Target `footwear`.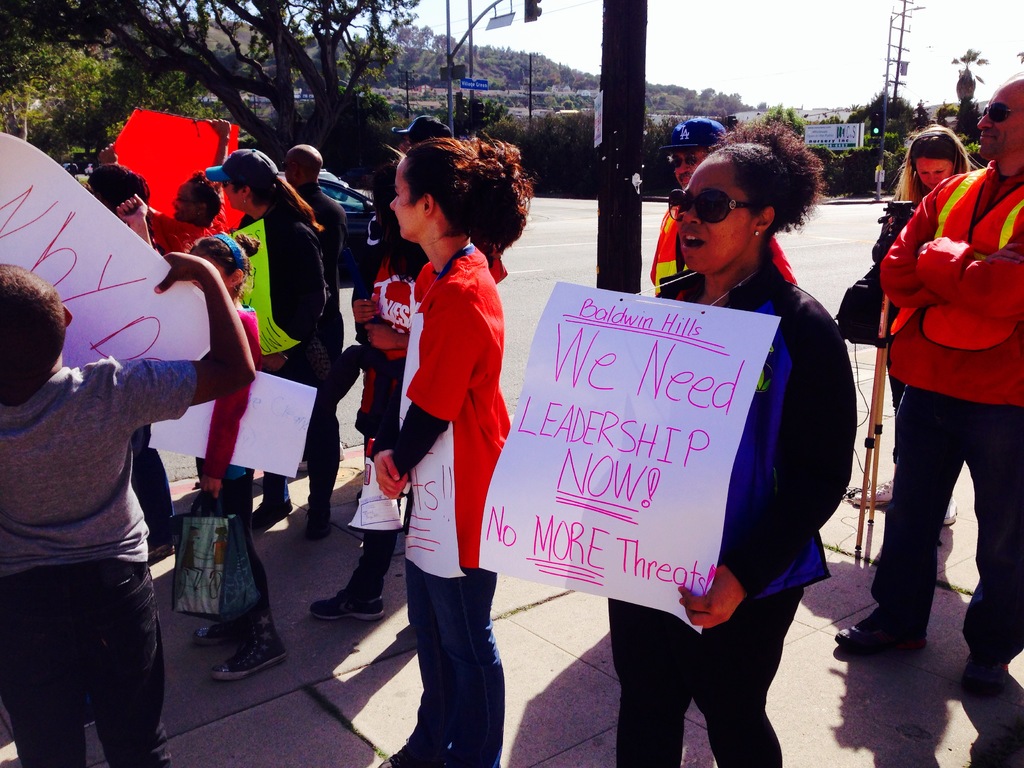
Target region: <region>207, 624, 284, 693</region>.
